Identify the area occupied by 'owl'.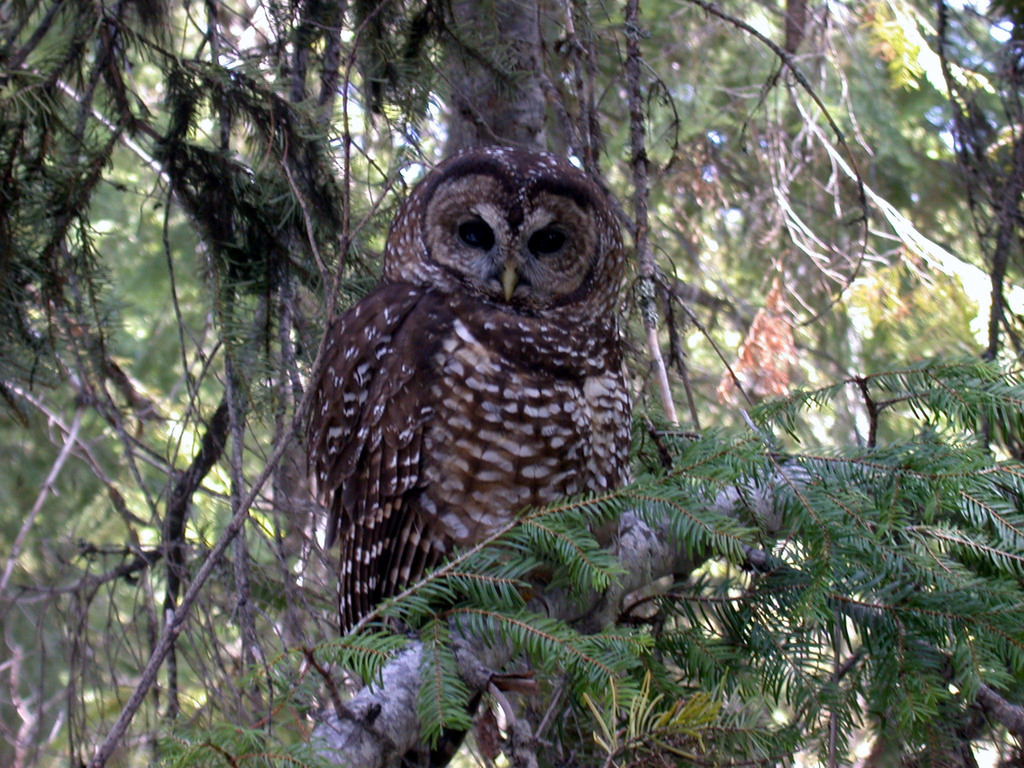
Area: {"x1": 311, "y1": 144, "x2": 637, "y2": 684}.
